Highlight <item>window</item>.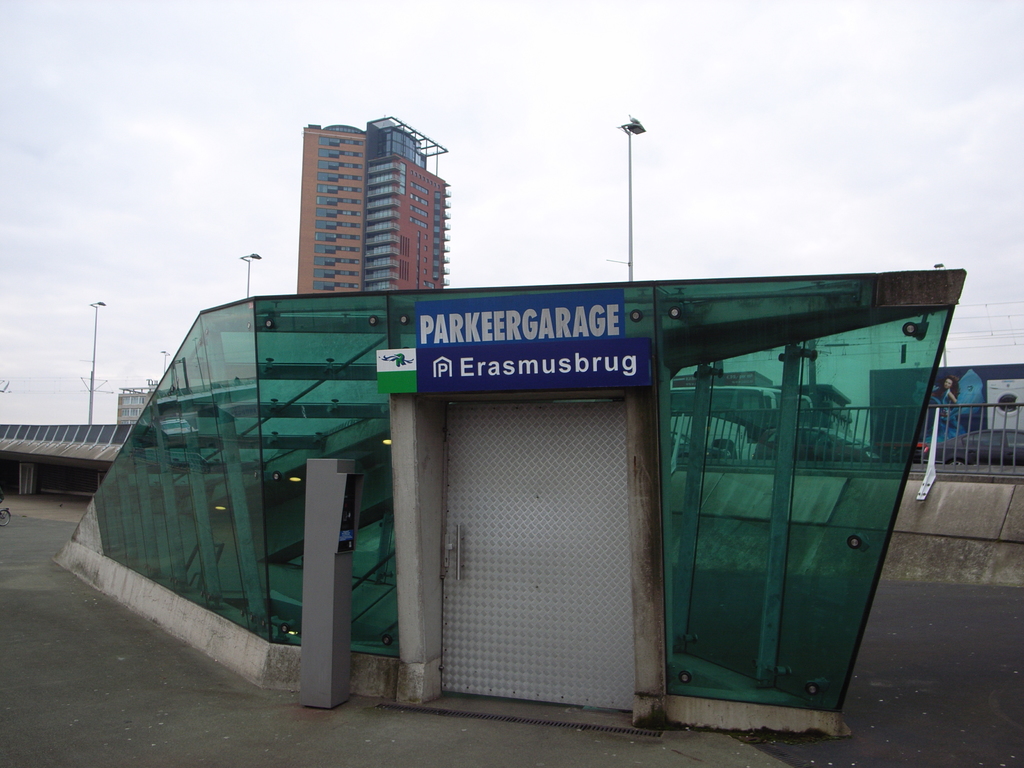
Highlighted region: crop(318, 196, 335, 203).
